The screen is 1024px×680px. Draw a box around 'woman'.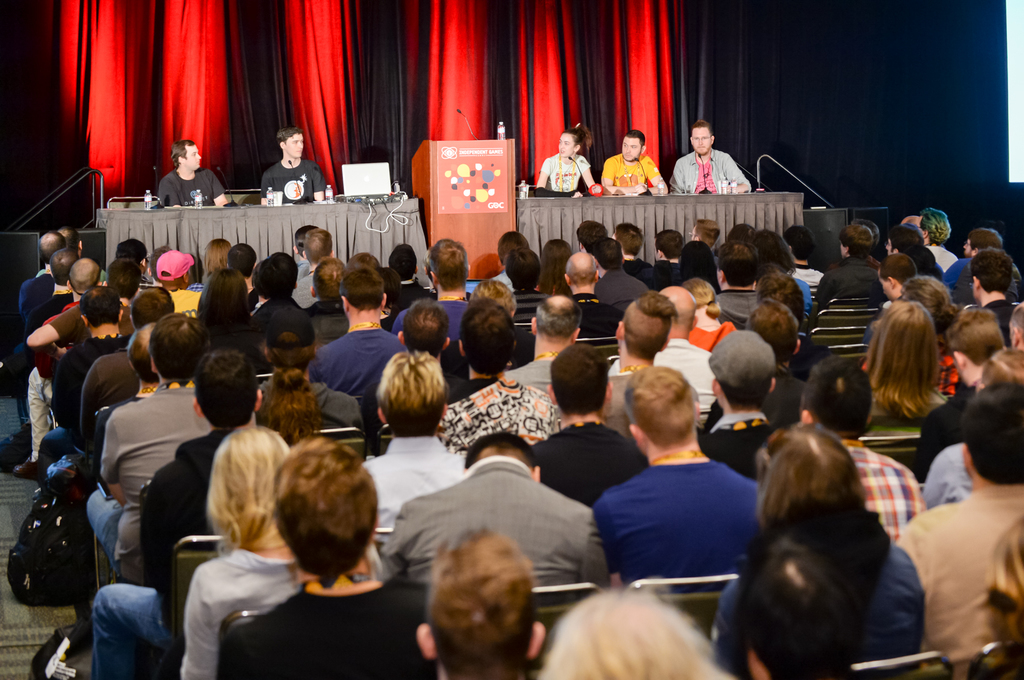
detection(531, 123, 605, 198).
